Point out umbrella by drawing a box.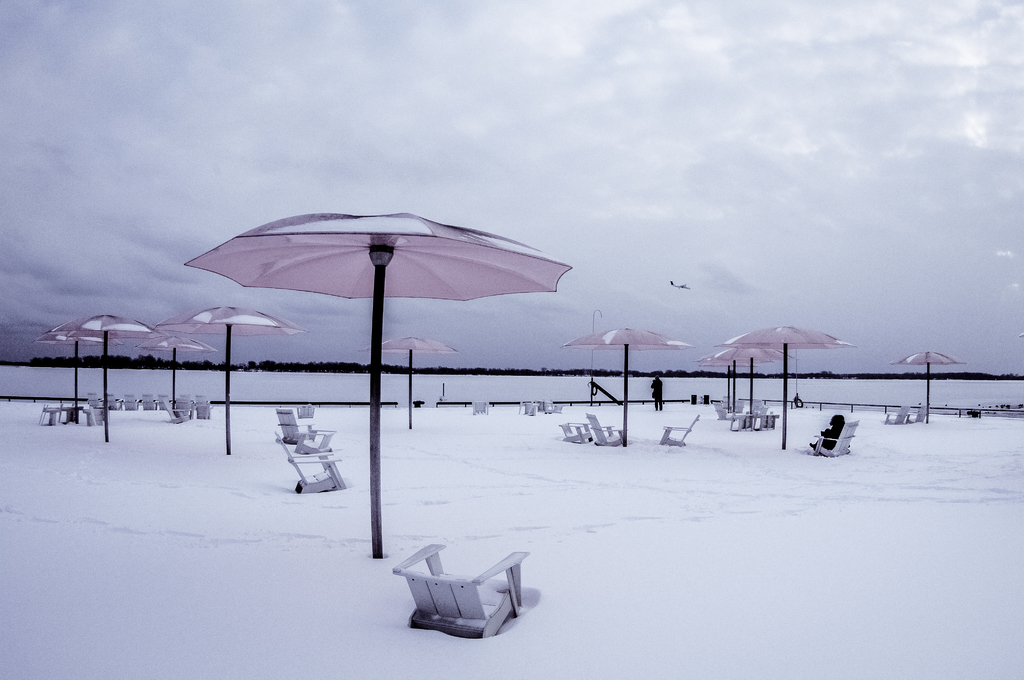
(x1=49, y1=313, x2=152, y2=441).
